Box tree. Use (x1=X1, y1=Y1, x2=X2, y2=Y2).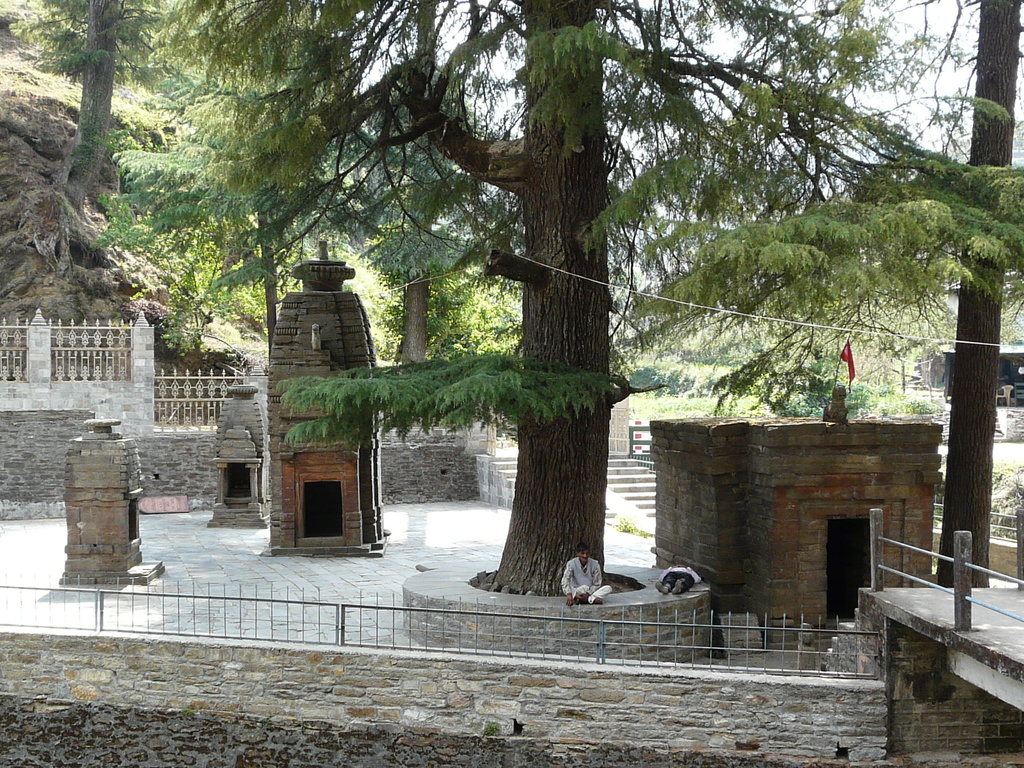
(x1=0, y1=0, x2=211, y2=214).
